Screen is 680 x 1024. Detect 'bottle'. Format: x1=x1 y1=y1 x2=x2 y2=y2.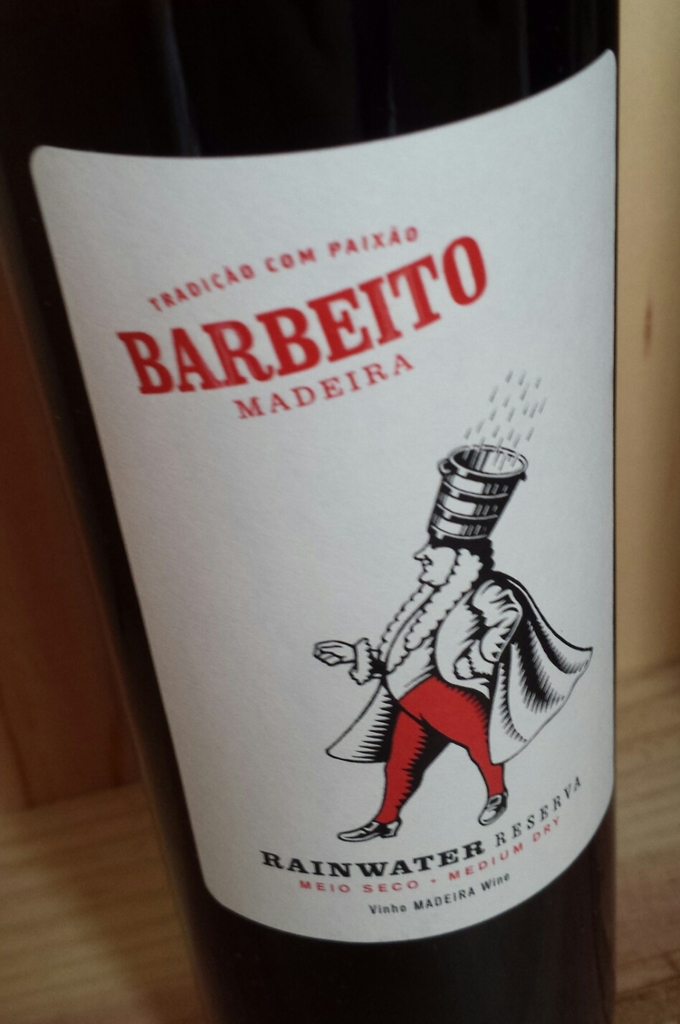
x1=31 y1=36 x2=661 y2=988.
